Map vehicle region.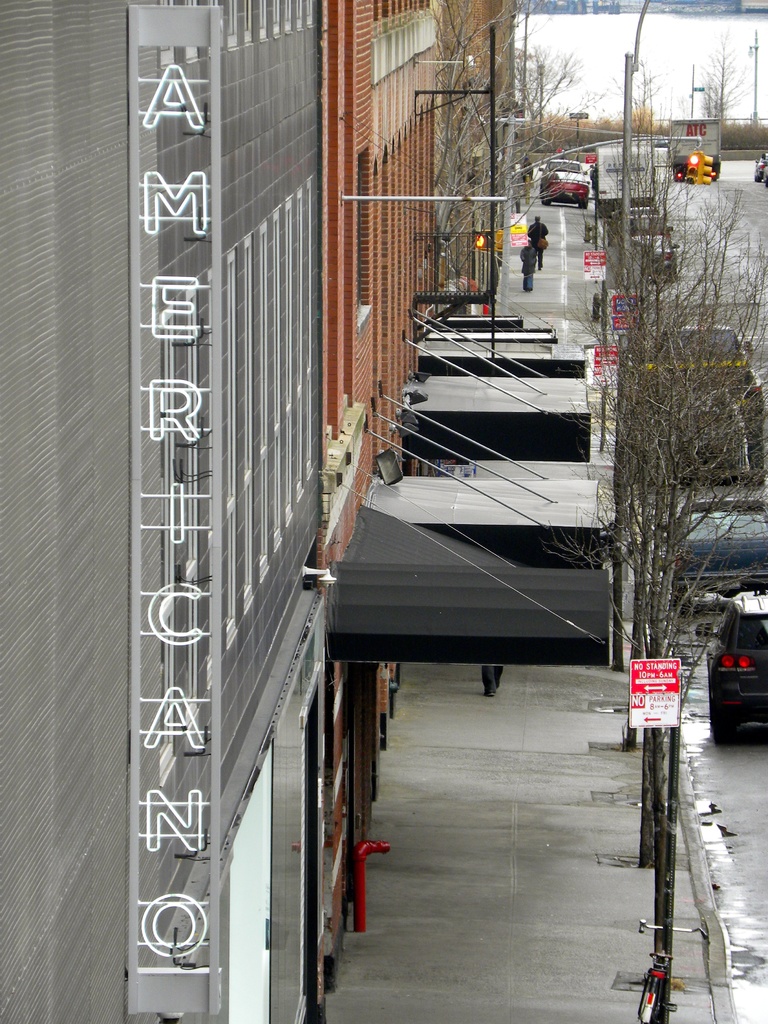
Mapped to bbox(610, 206, 659, 232).
